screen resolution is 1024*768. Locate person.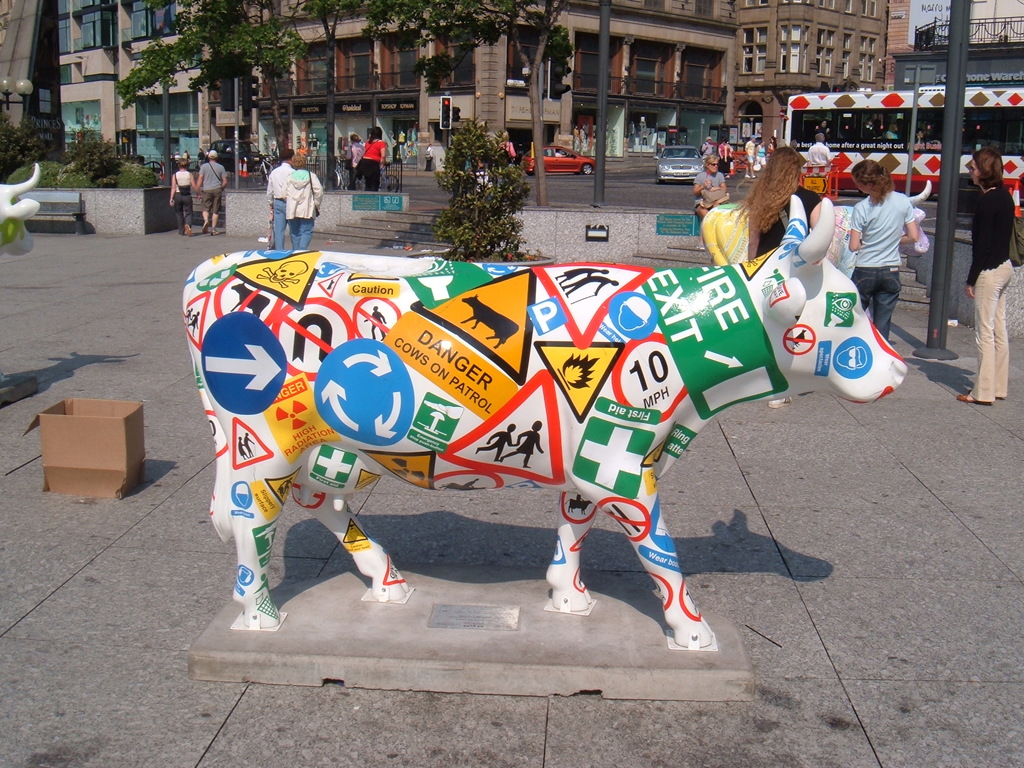
698, 132, 712, 156.
